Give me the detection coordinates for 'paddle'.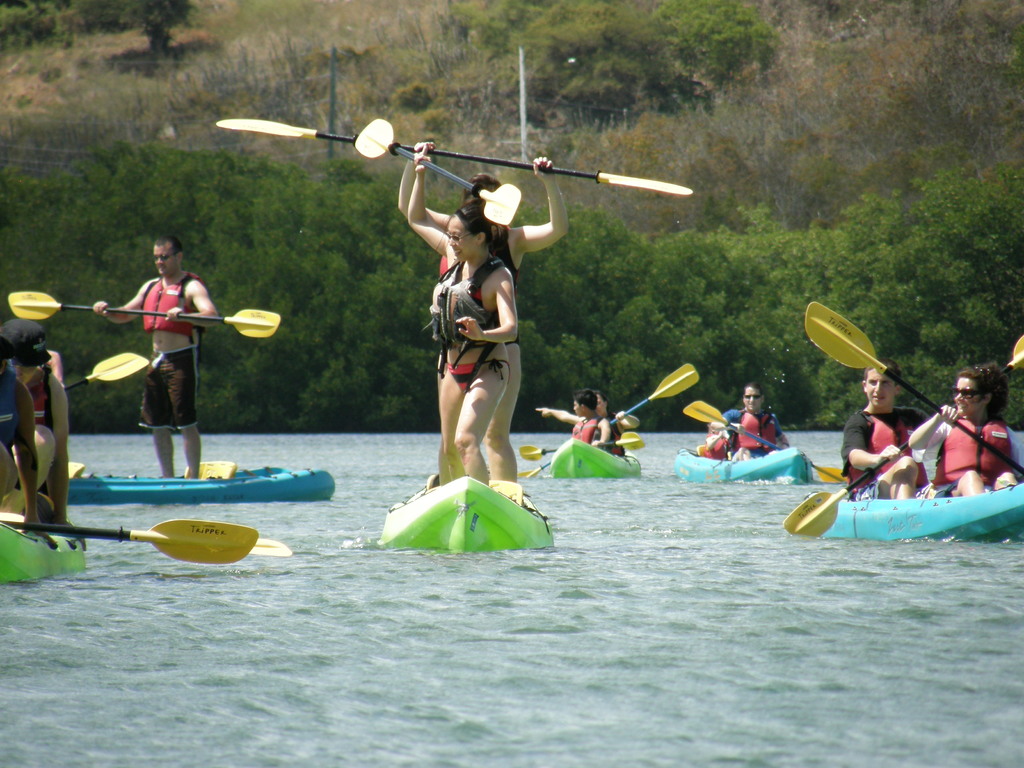
select_region(774, 300, 1023, 498).
